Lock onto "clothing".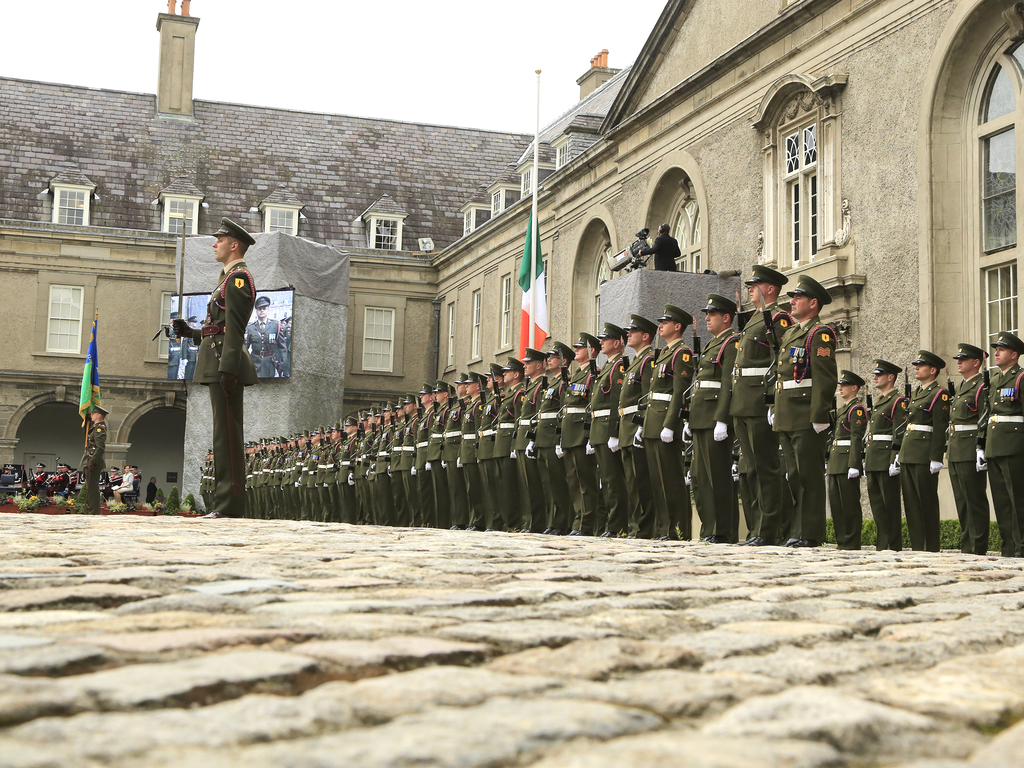
Locked: {"x1": 868, "y1": 387, "x2": 911, "y2": 552}.
